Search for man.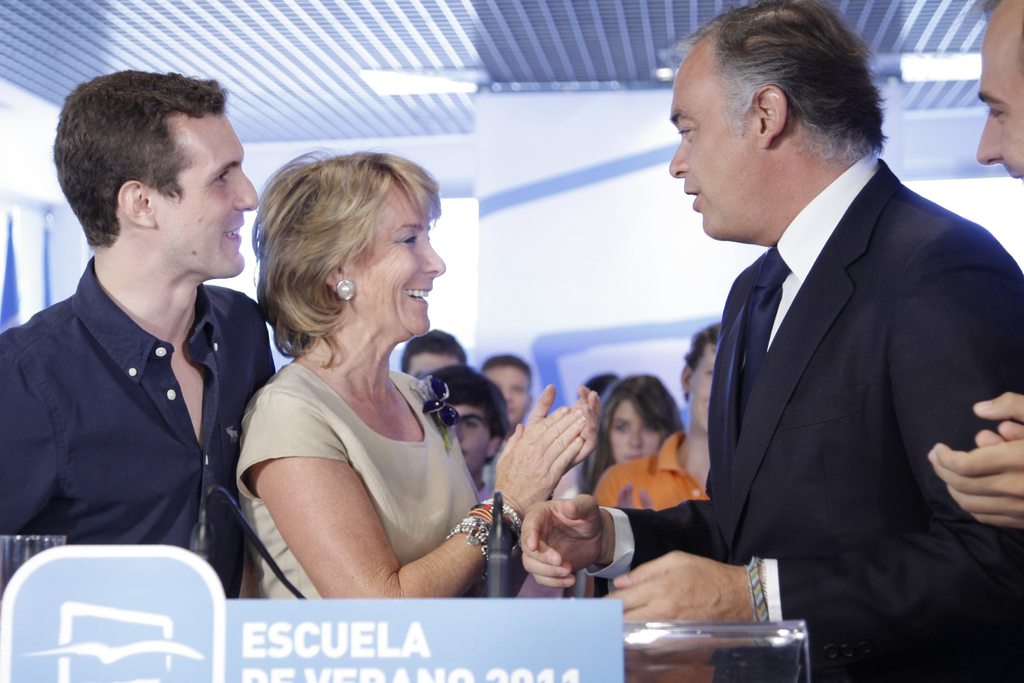
Found at bbox(481, 353, 536, 489).
